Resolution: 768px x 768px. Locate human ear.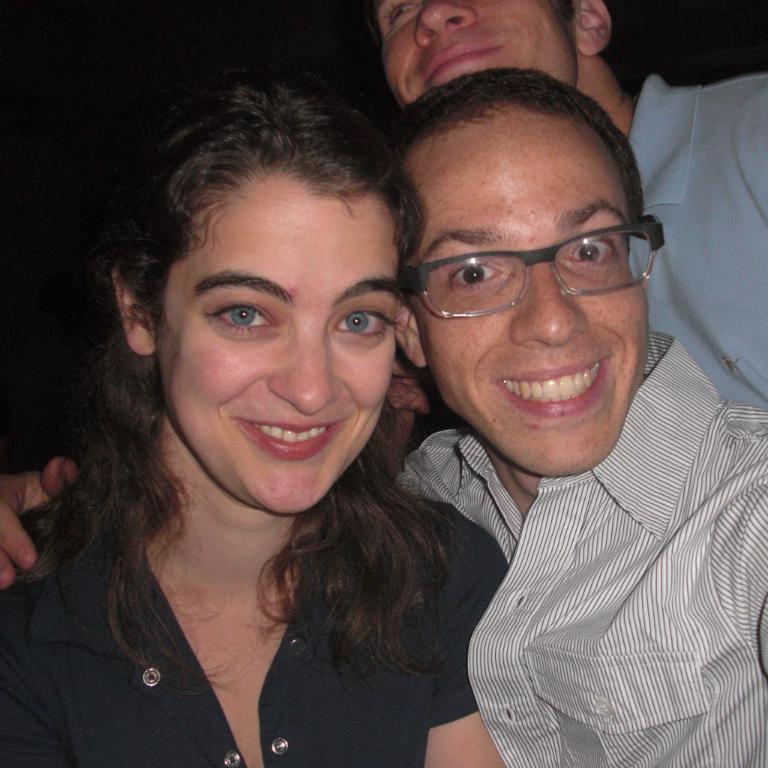
box(394, 301, 426, 371).
